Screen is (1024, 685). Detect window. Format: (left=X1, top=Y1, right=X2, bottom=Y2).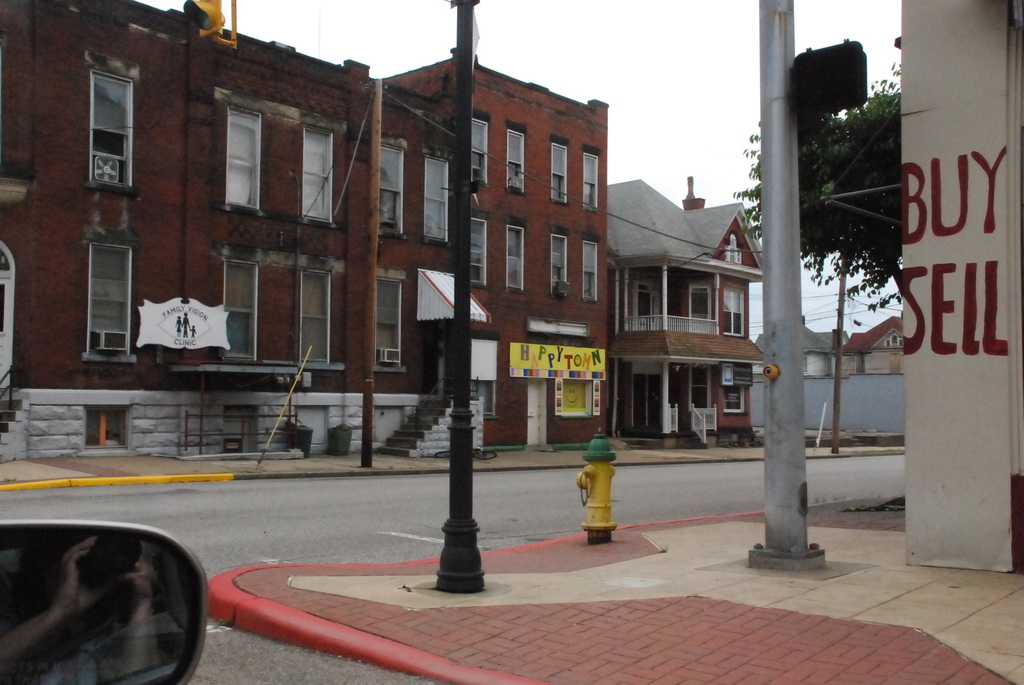
(left=214, top=243, right=264, bottom=362).
